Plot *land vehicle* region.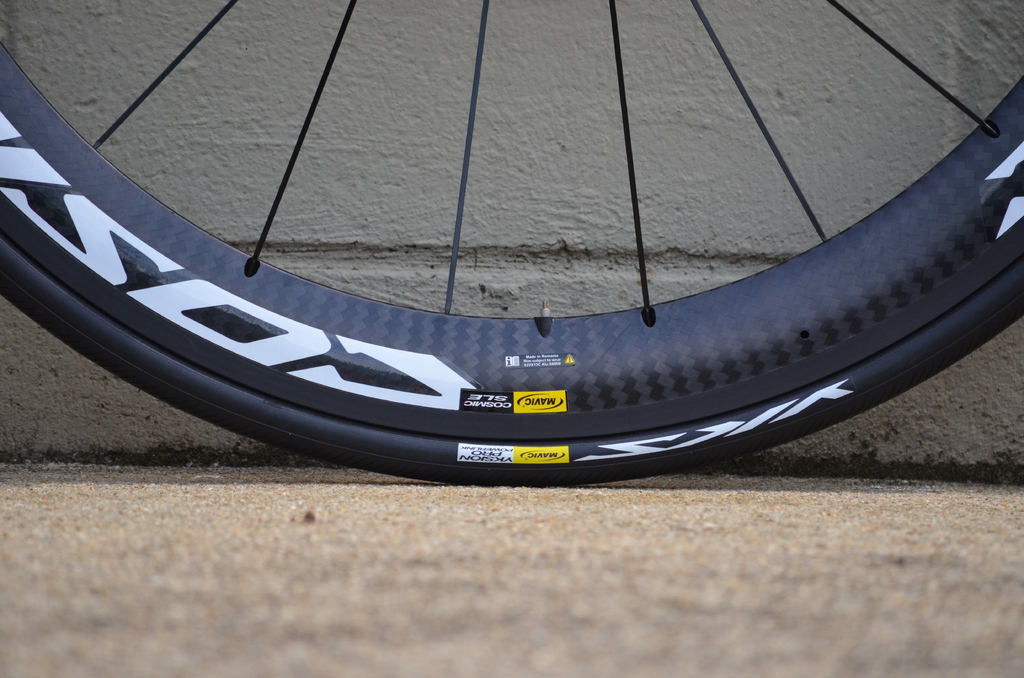
Plotted at locate(28, 0, 1023, 487).
